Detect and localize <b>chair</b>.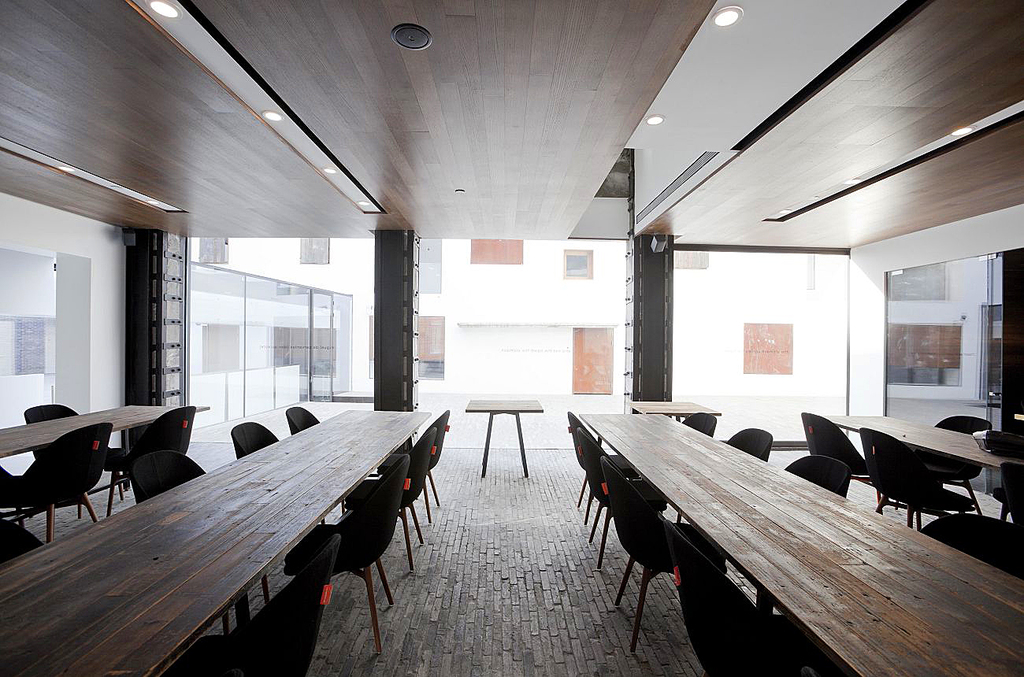
Localized at 781,454,848,494.
